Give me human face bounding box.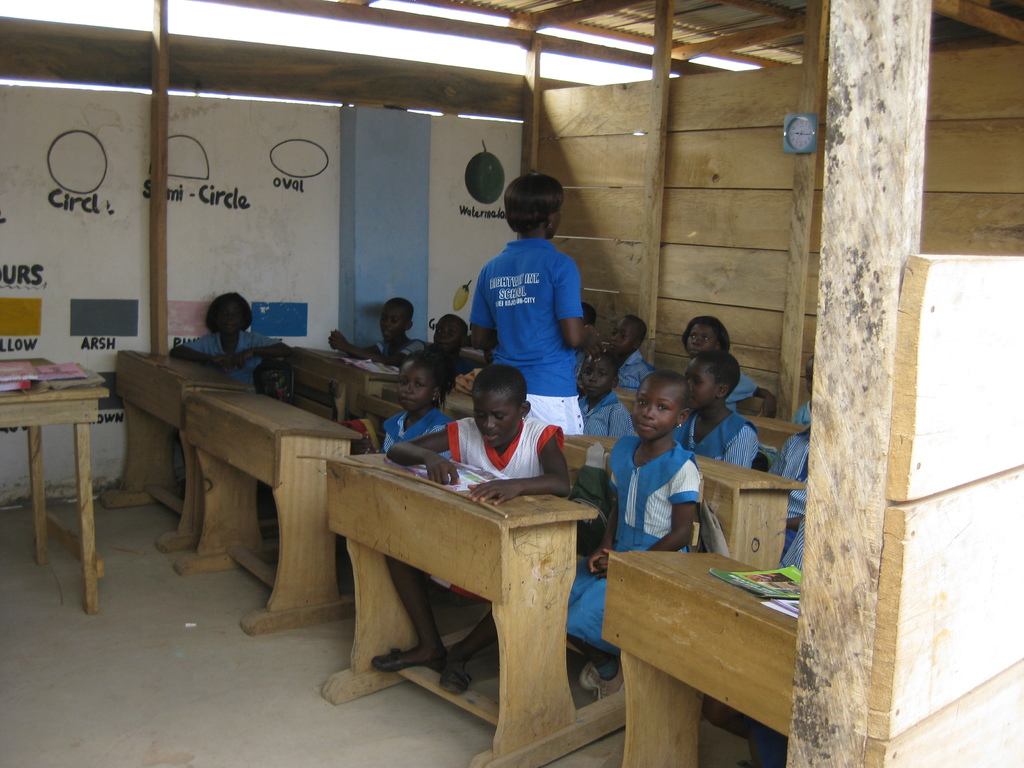
{"x1": 609, "y1": 315, "x2": 640, "y2": 352}.
